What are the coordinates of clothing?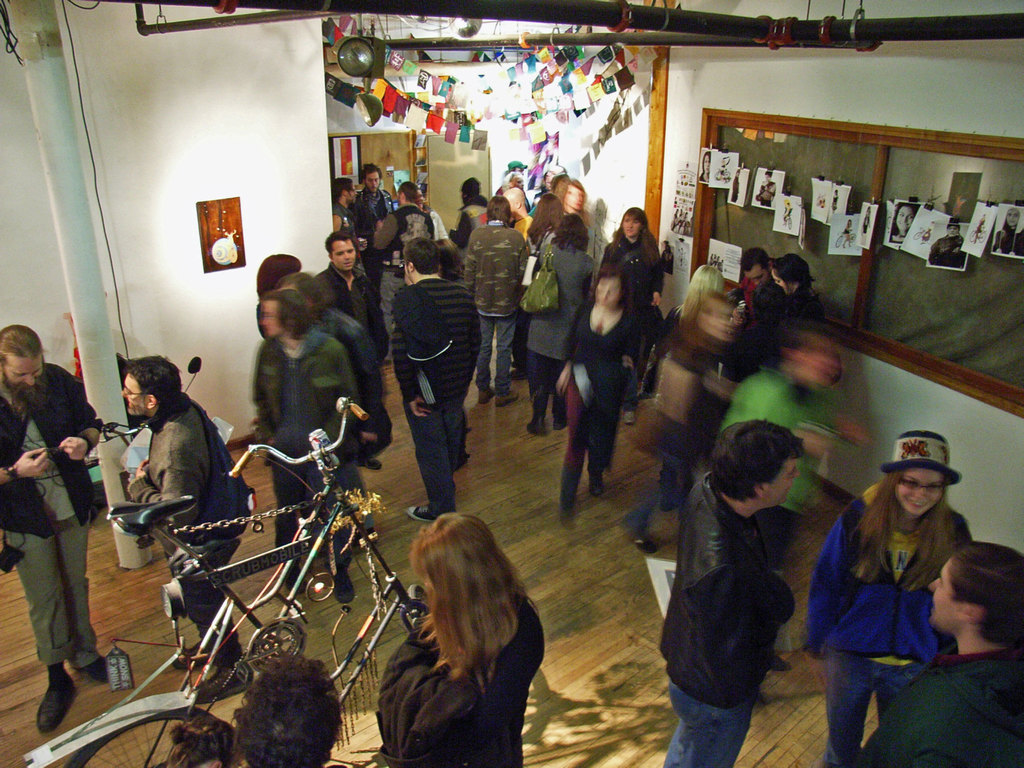
box=[862, 648, 1023, 767].
